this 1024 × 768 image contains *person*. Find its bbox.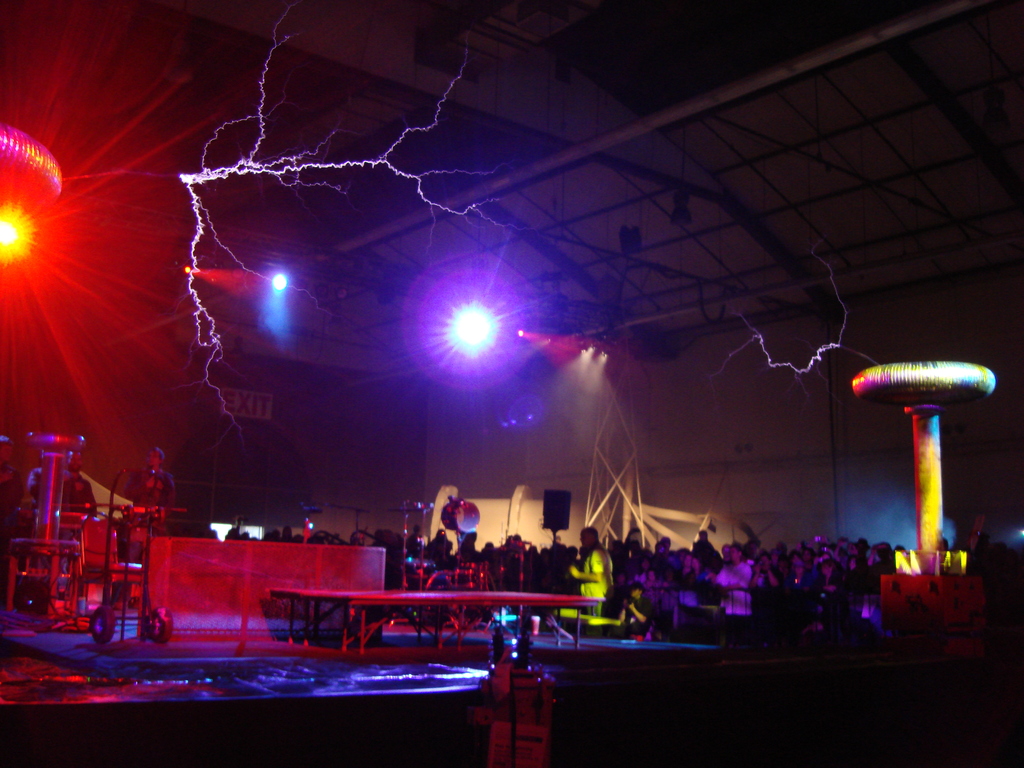
(left=108, top=444, right=179, bottom=614).
